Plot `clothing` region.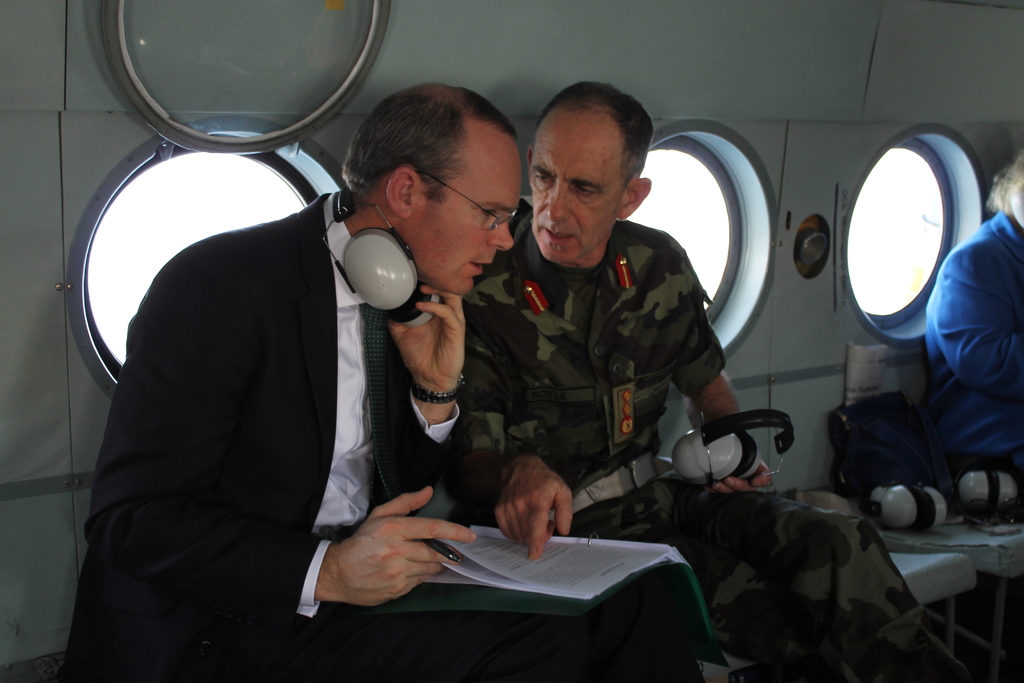
Plotted at 60,193,702,682.
